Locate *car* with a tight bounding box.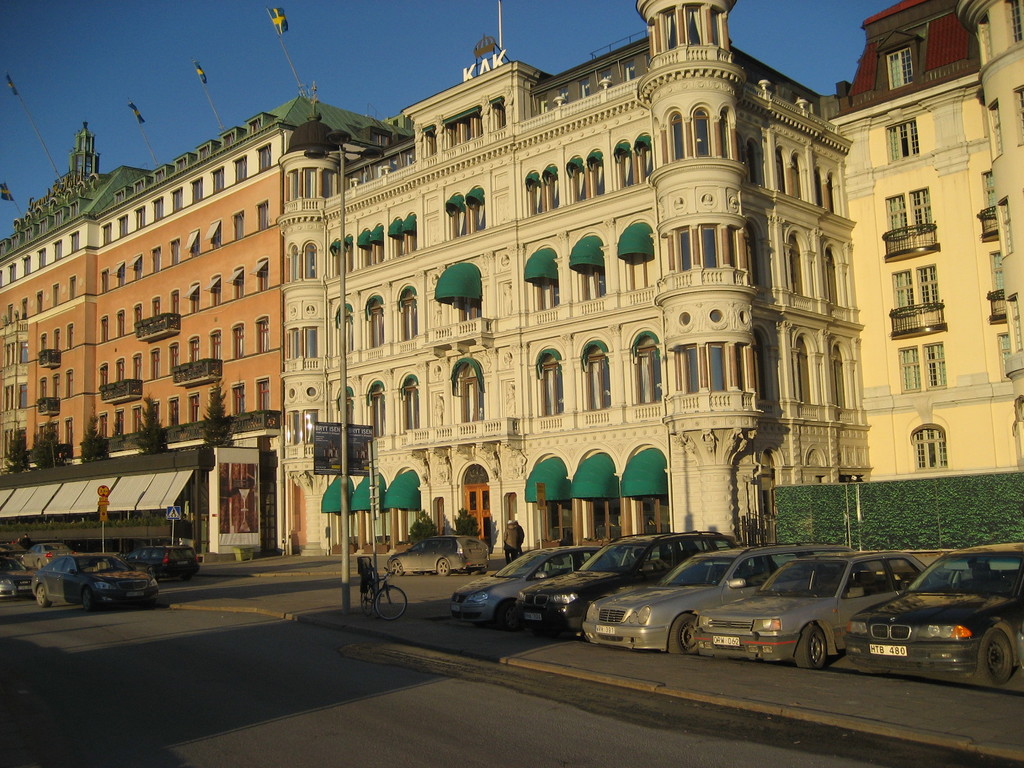
[444, 541, 595, 627].
